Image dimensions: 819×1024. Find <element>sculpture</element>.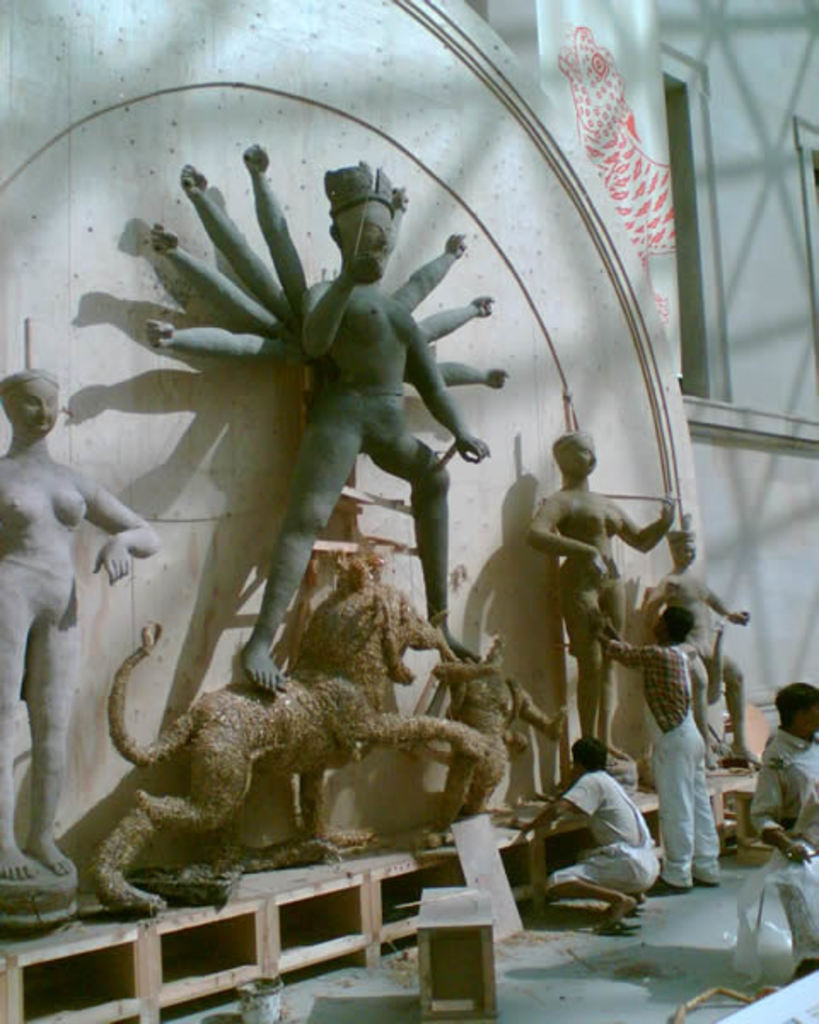
[517, 423, 682, 802].
